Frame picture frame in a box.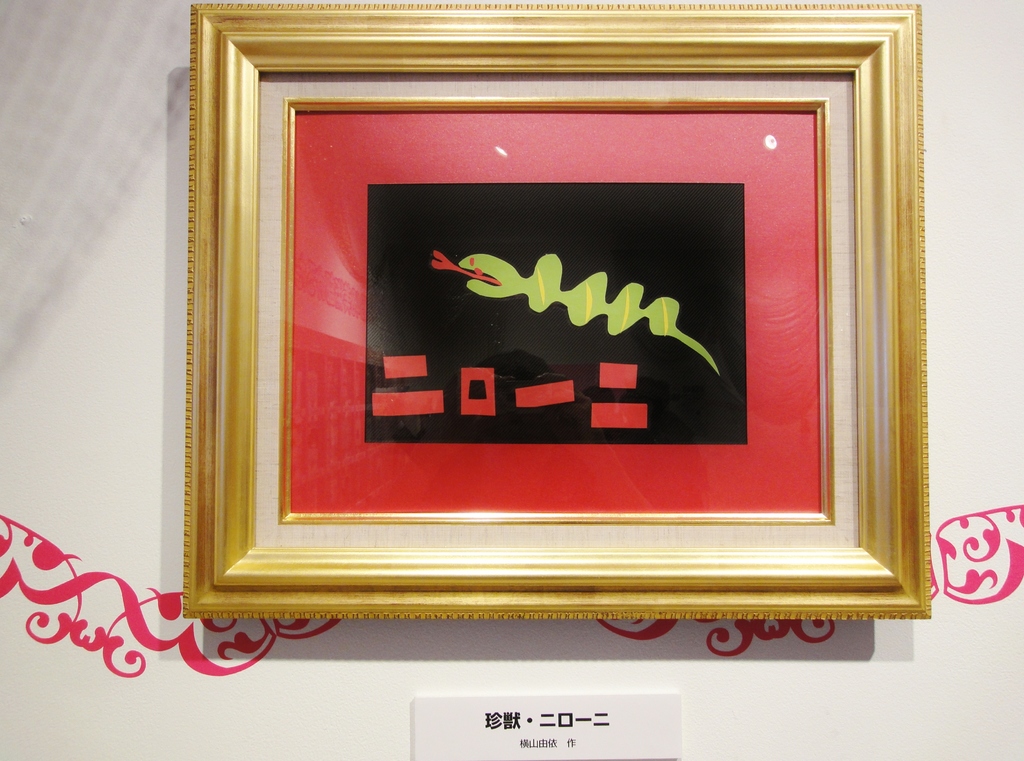
detection(171, 0, 961, 669).
